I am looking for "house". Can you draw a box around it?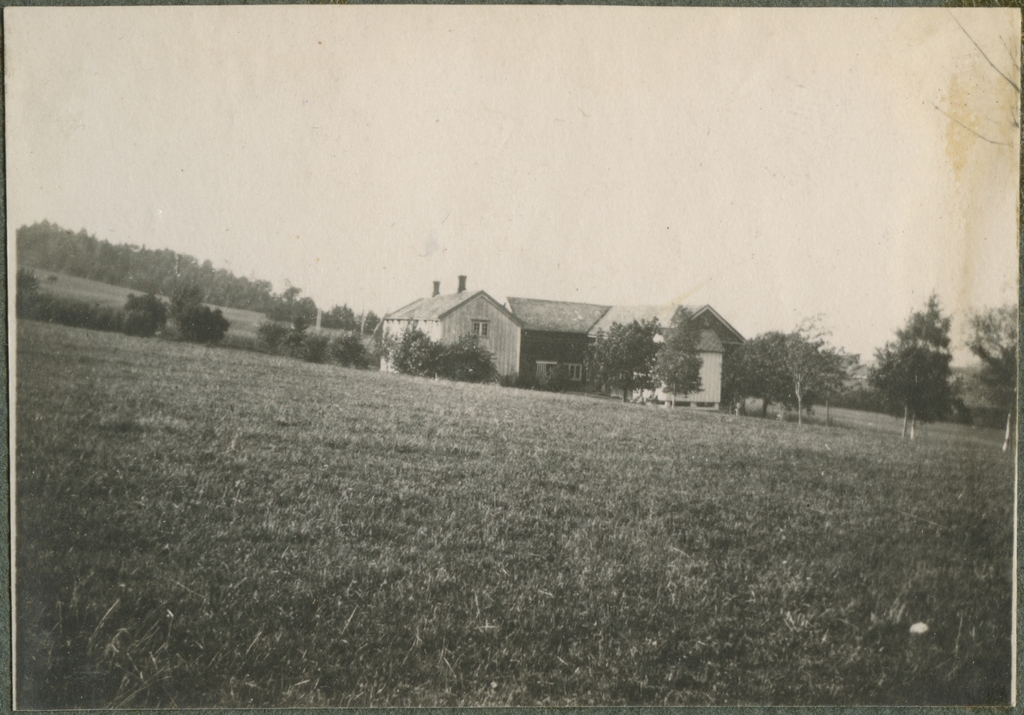
Sure, the bounding box is bbox=[371, 268, 527, 385].
